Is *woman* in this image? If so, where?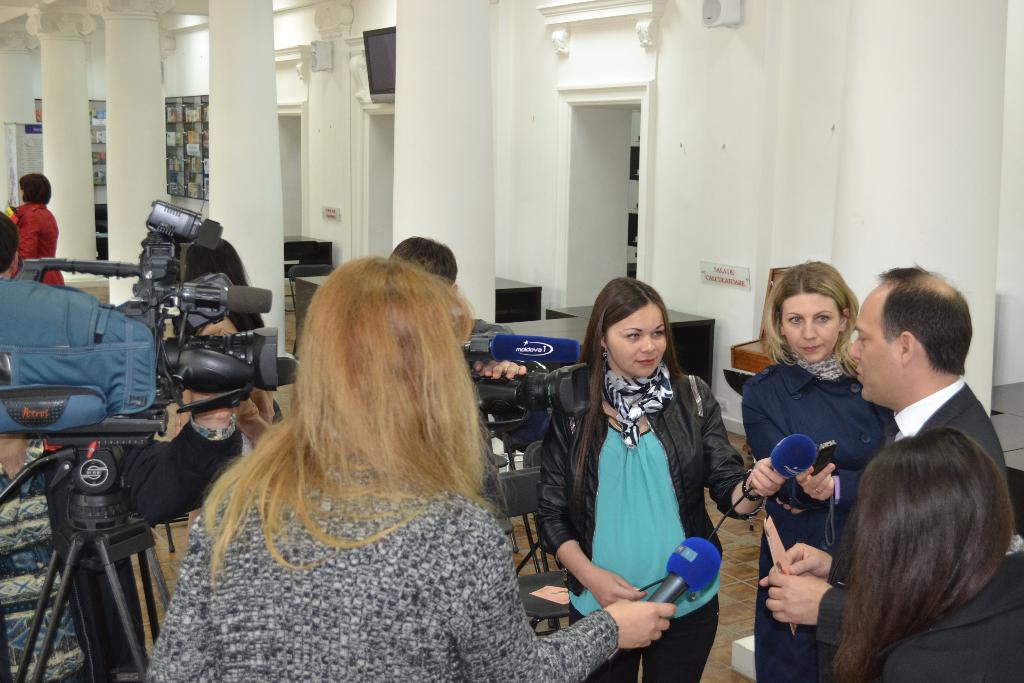
Yes, at <box>739,258,900,682</box>.
